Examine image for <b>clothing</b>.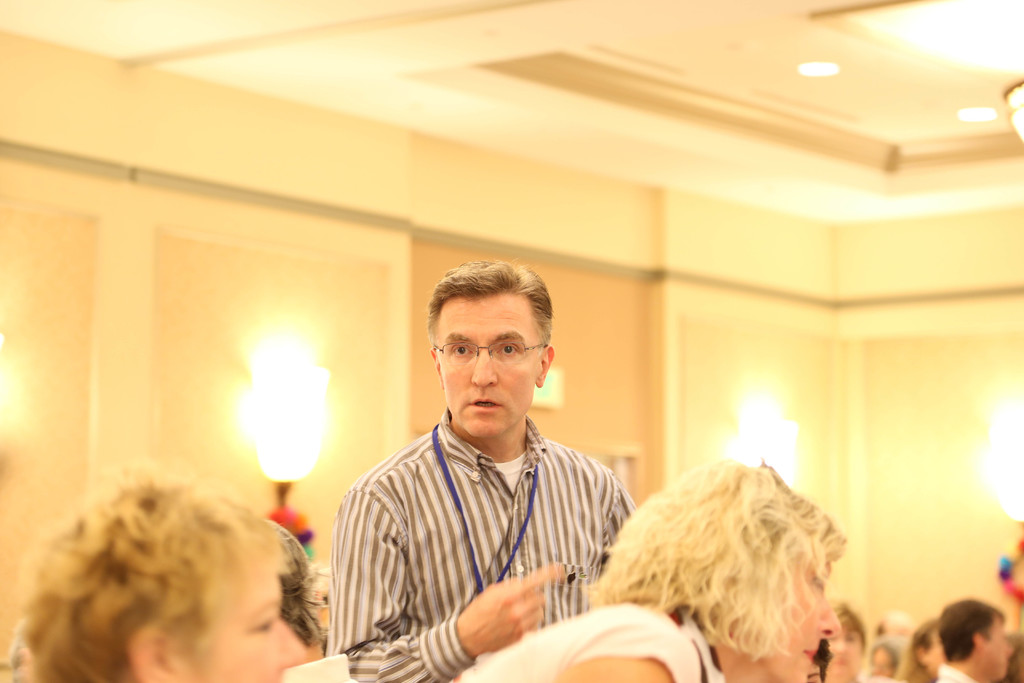
Examination result: 462/603/724/682.
